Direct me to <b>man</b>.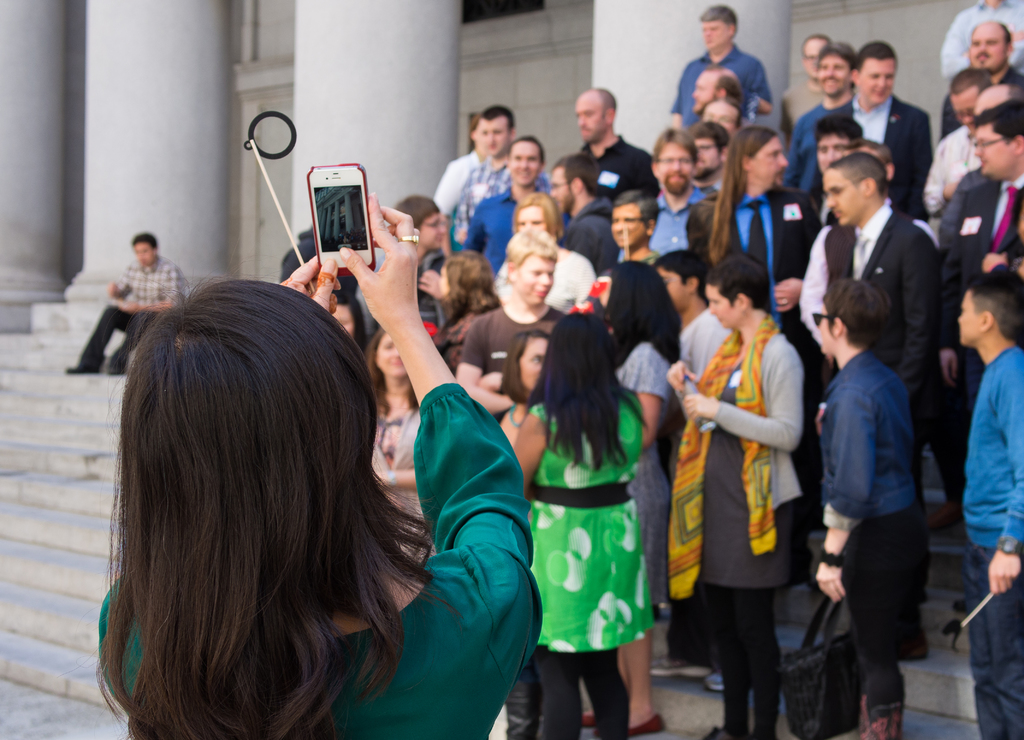
Direction: rect(950, 266, 1023, 739).
